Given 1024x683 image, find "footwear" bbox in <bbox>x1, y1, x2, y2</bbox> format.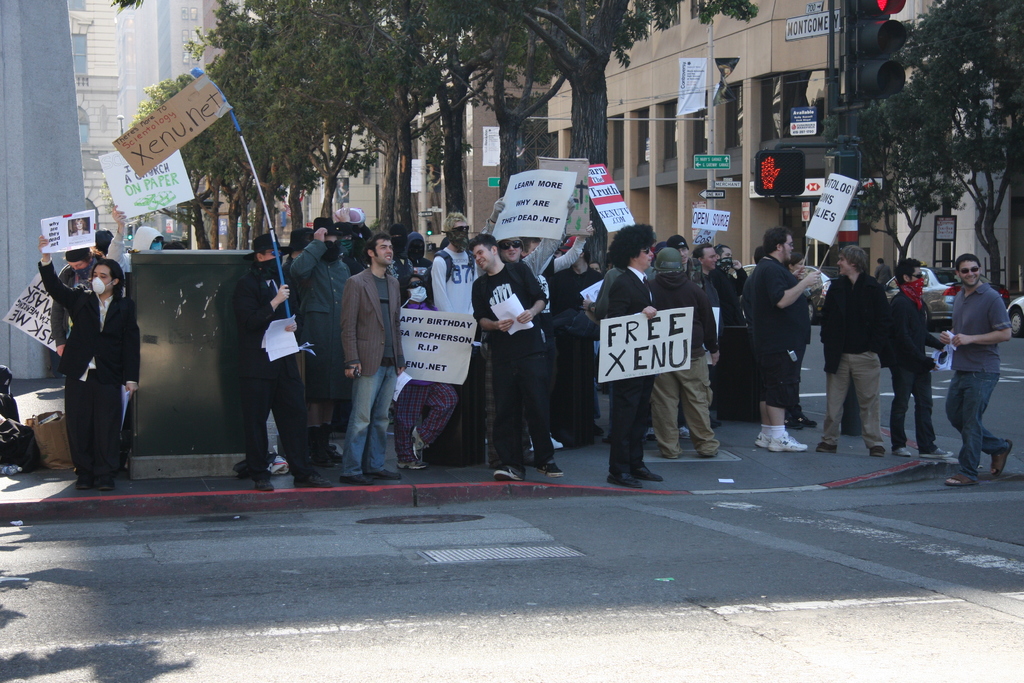
<bbox>892, 443, 914, 457</bbox>.
